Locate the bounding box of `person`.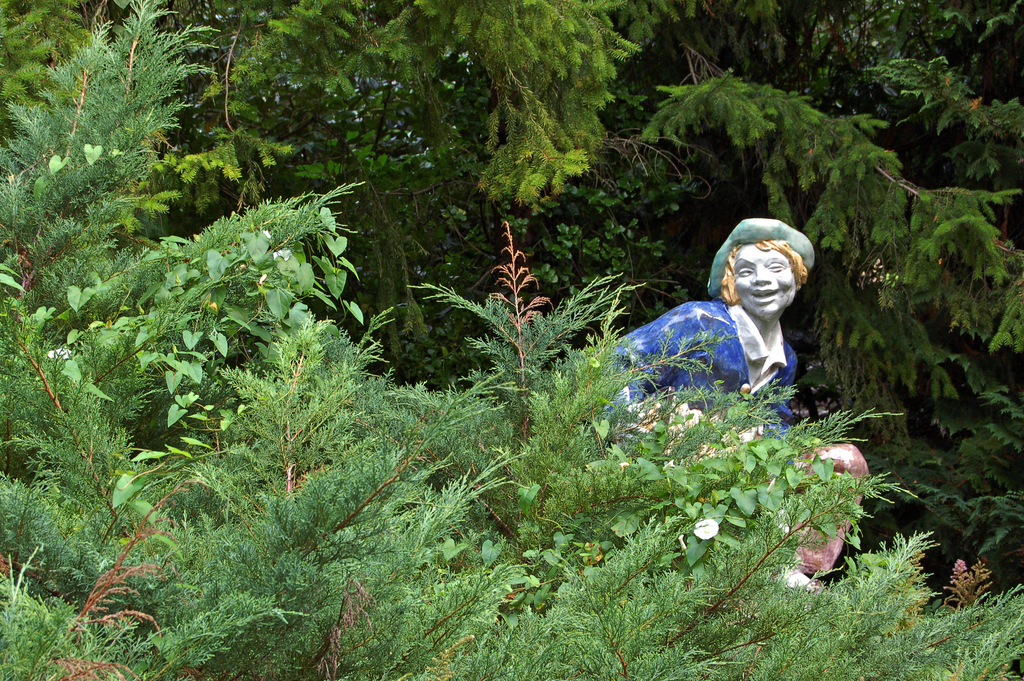
Bounding box: [x1=627, y1=204, x2=836, y2=429].
